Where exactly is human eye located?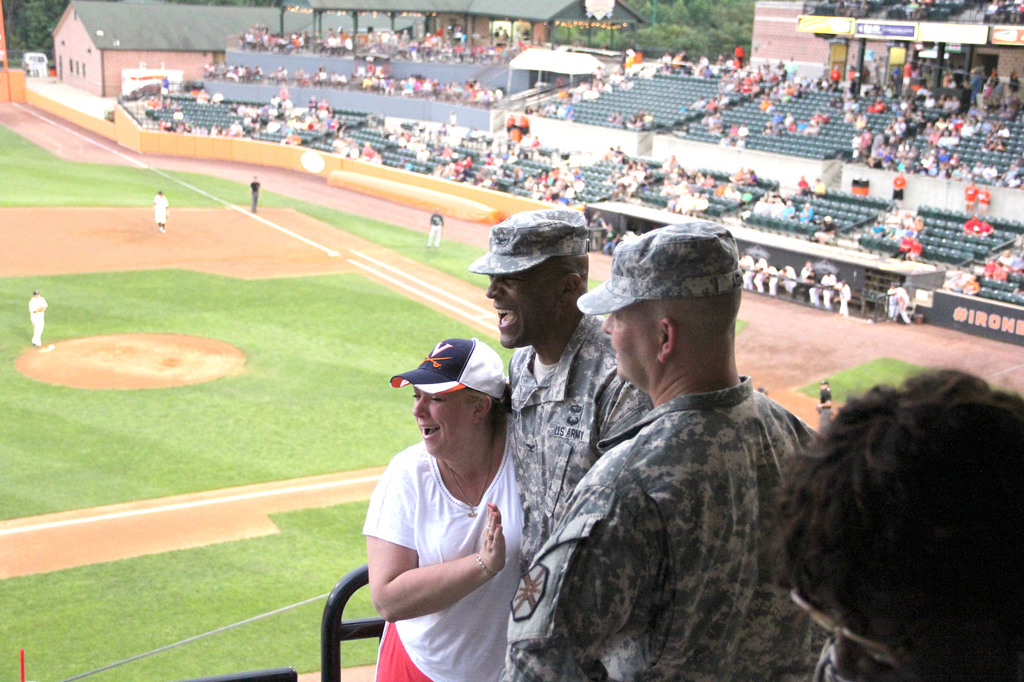
Its bounding box is [426, 395, 447, 404].
